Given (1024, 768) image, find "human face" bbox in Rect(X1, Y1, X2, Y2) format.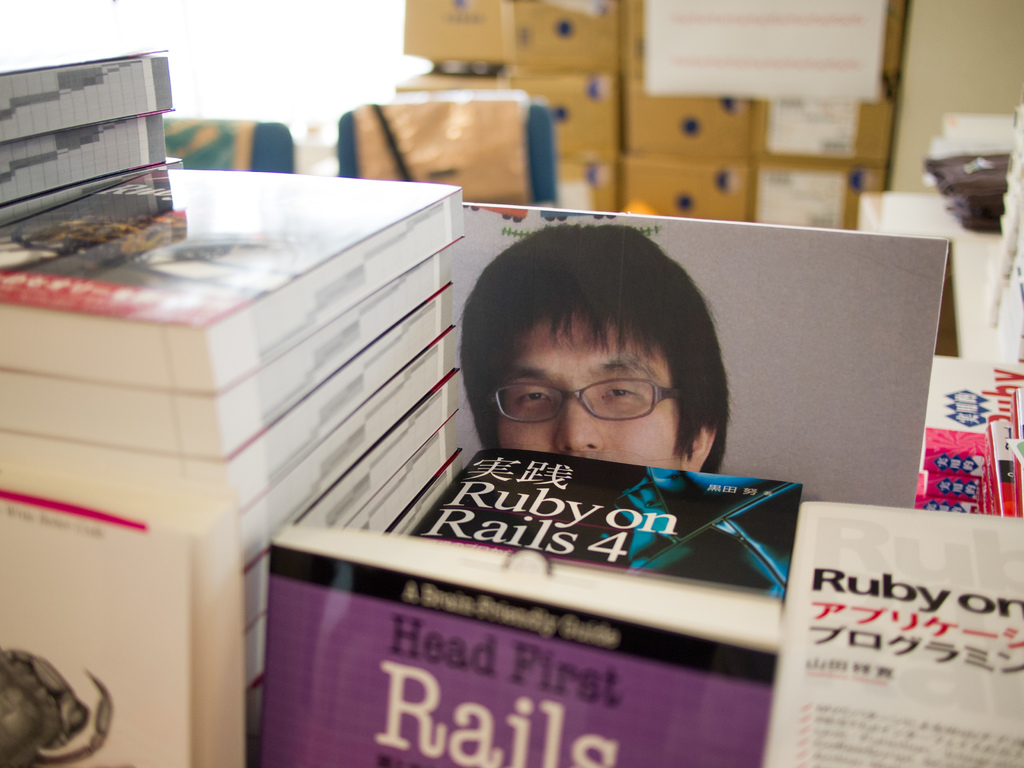
Rect(498, 314, 687, 463).
